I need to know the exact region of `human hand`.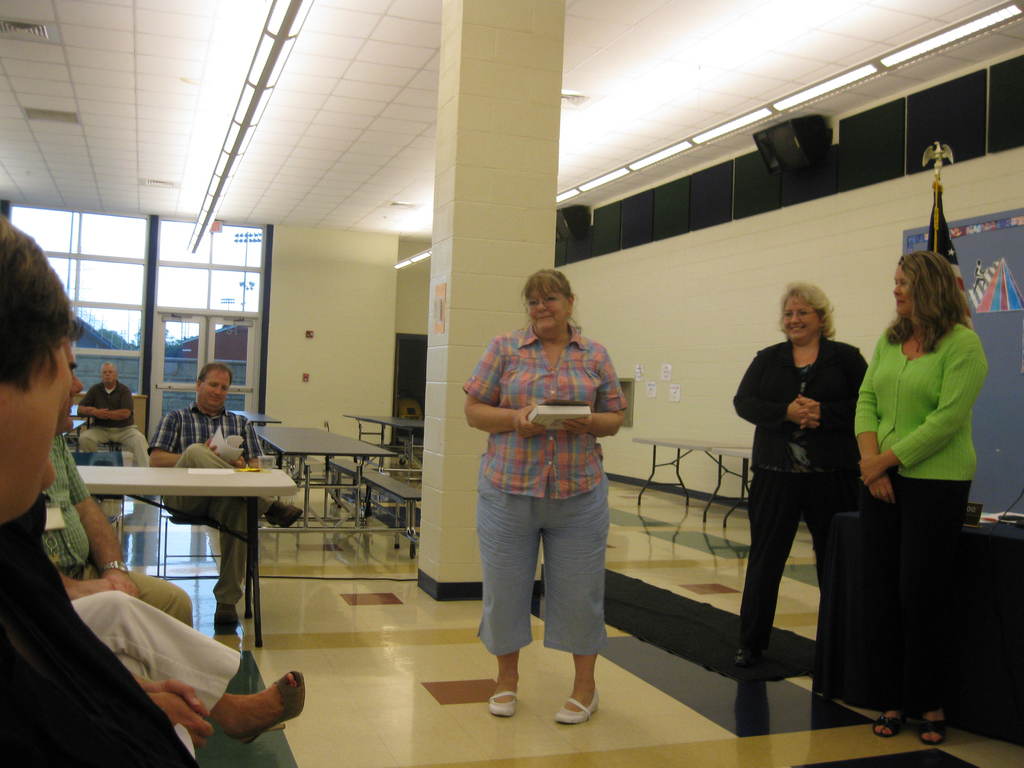
Region: bbox(852, 452, 887, 486).
